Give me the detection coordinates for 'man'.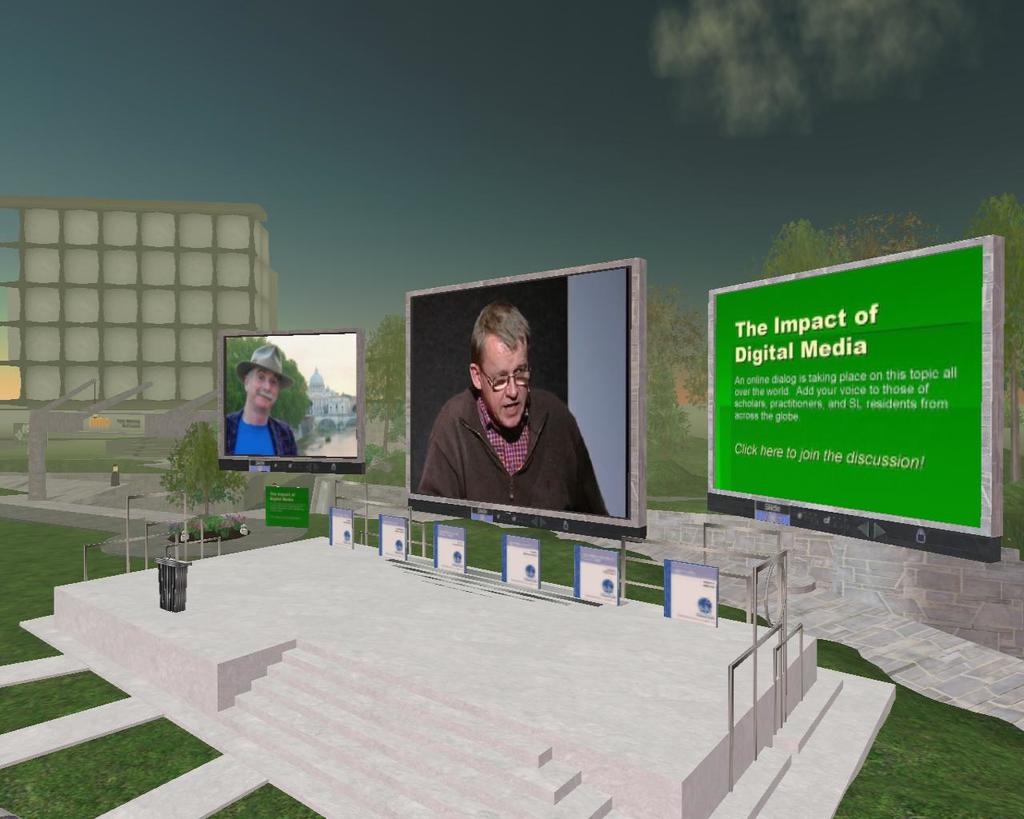
select_region(226, 342, 295, 455).
